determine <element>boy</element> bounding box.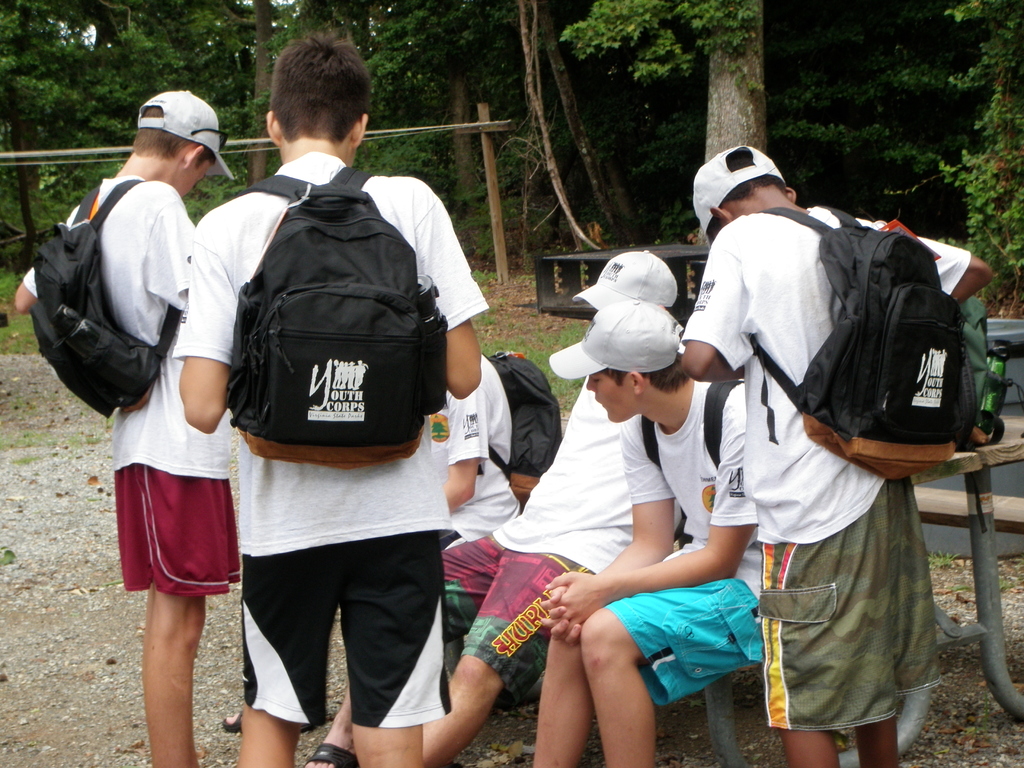
Determined: bbox=[682, 142, 991, 767].
